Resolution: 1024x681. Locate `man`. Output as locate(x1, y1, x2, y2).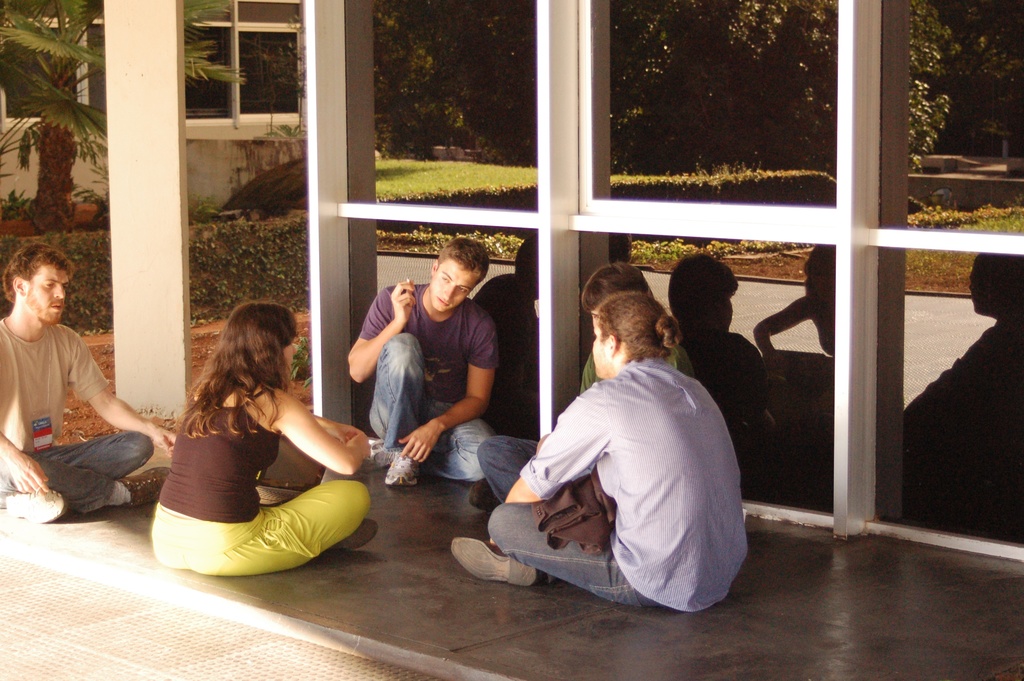
locate(0, 247, 144, 529).
